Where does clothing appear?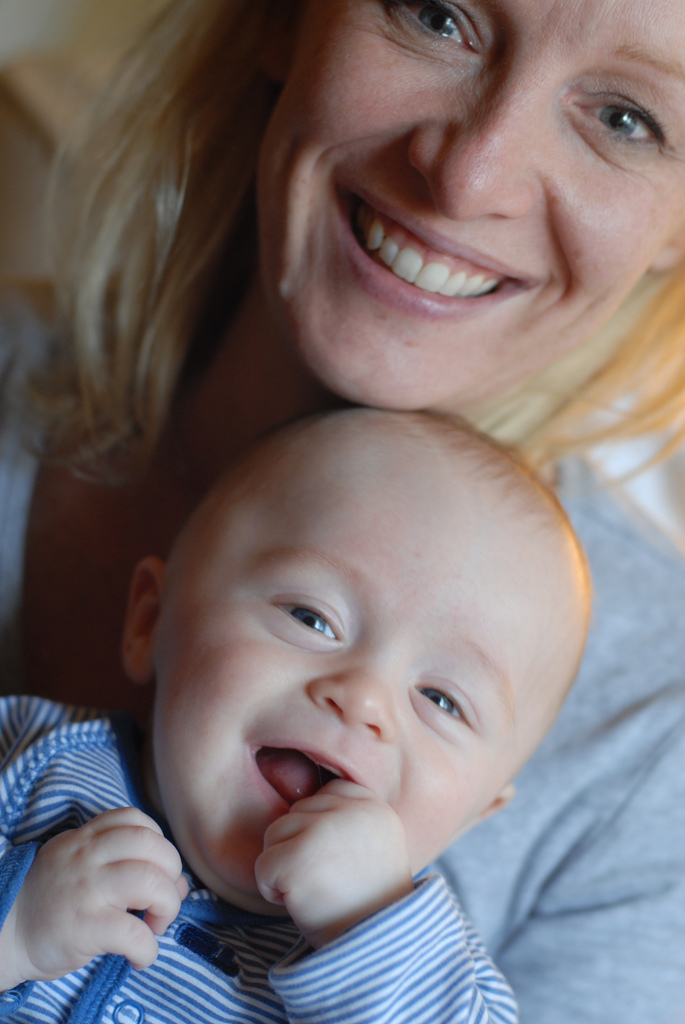
Appears at detection(0, 290, 684, 1023).
